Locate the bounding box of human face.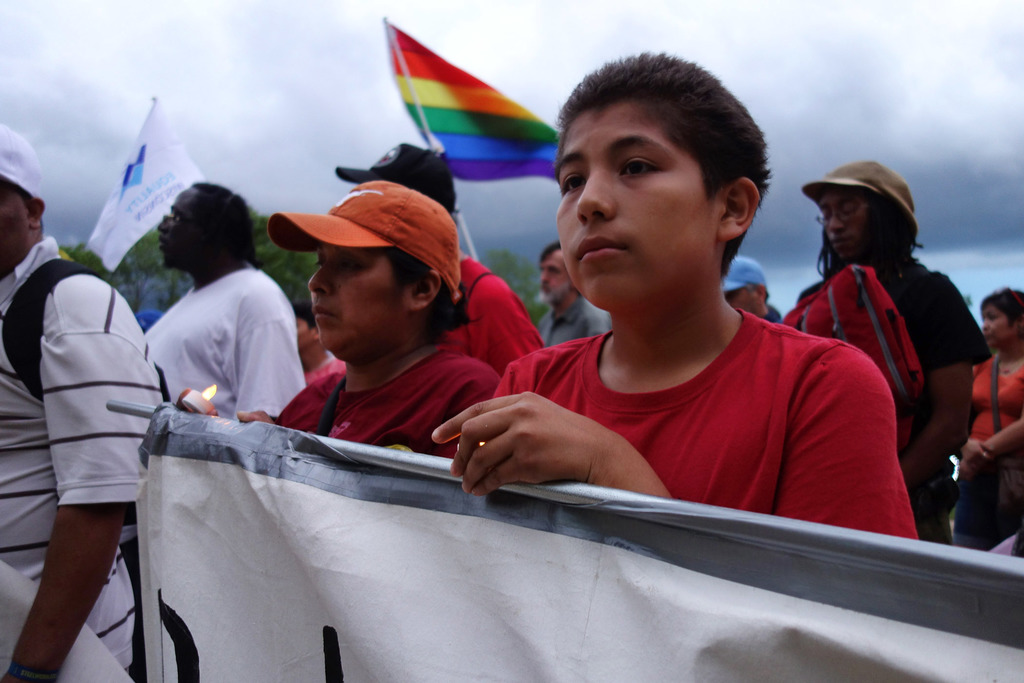
Bounding box: l=152, t=180, r=235, b=278.
